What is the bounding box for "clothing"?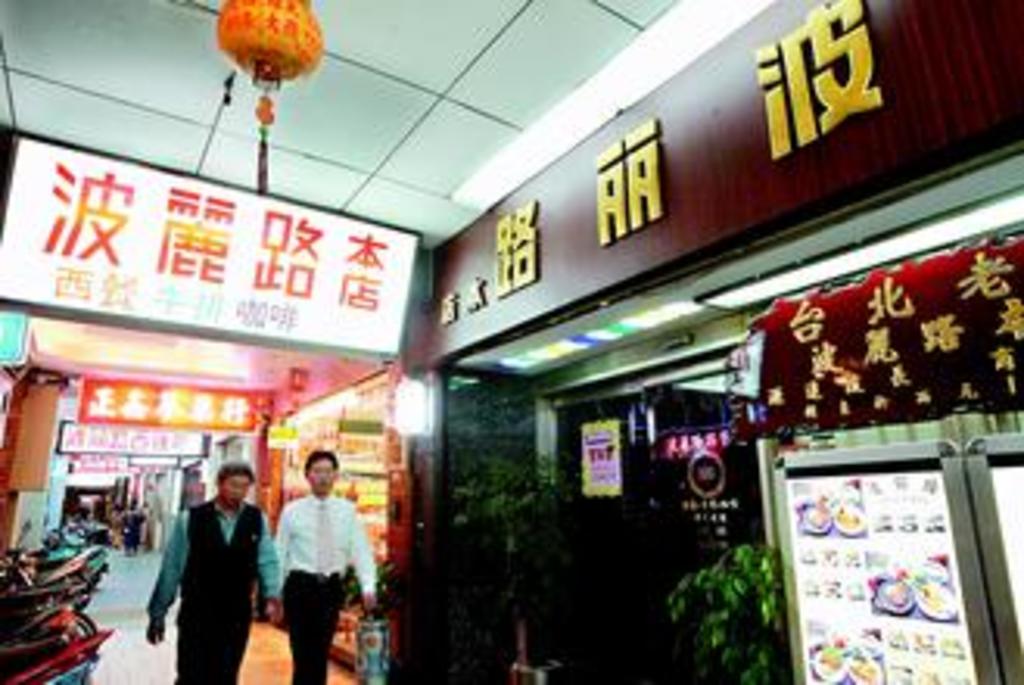
bbox=[143, 495, 280, 682].
